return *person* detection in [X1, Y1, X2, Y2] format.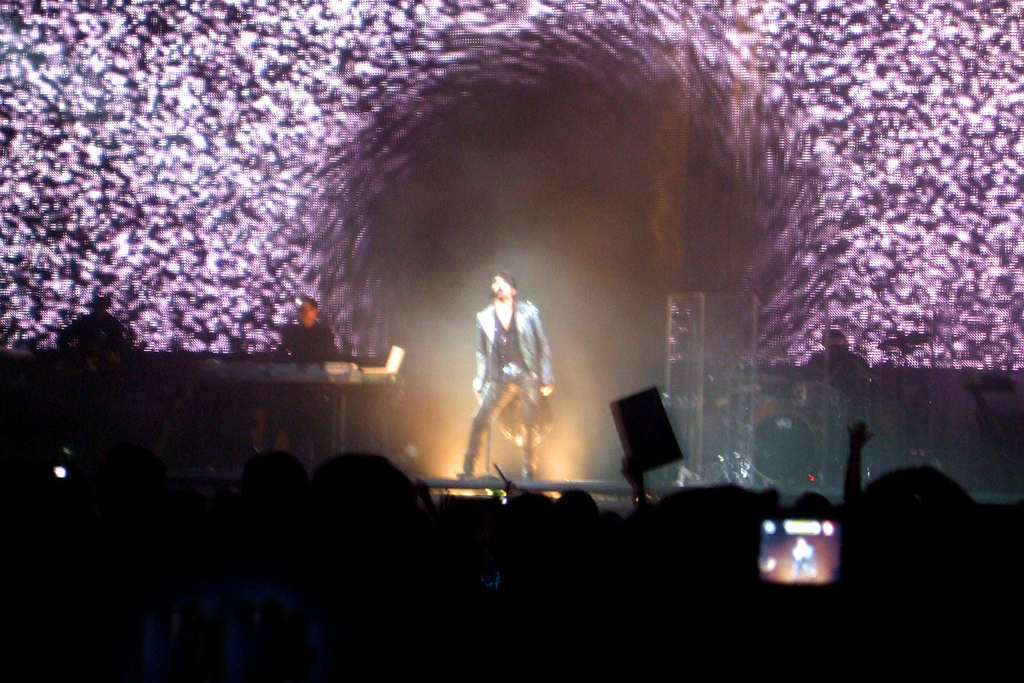
[474, 269, 562, 502].
